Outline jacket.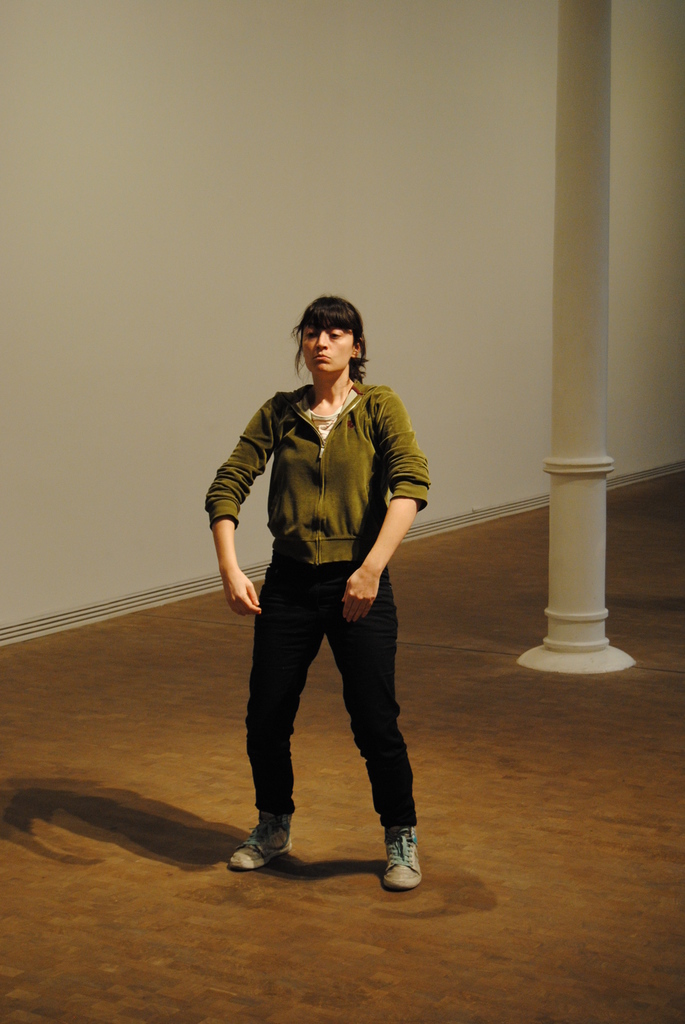
Outline: left=193, top=385, right=434, bottom=584.
